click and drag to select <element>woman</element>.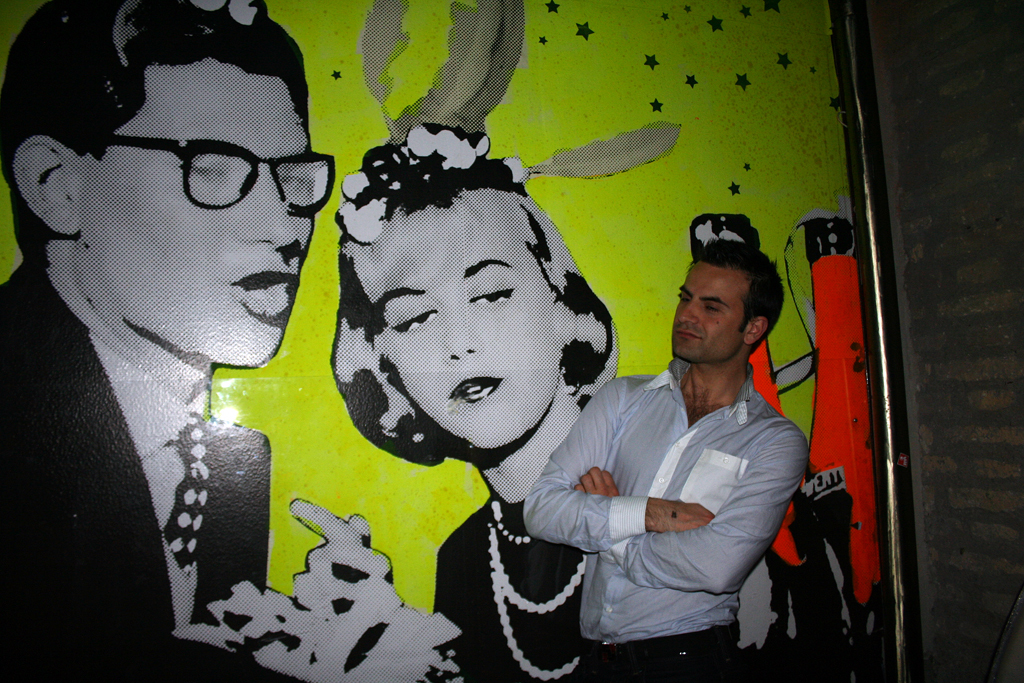
Selection: bbox=[286, 119, 892, 682].
